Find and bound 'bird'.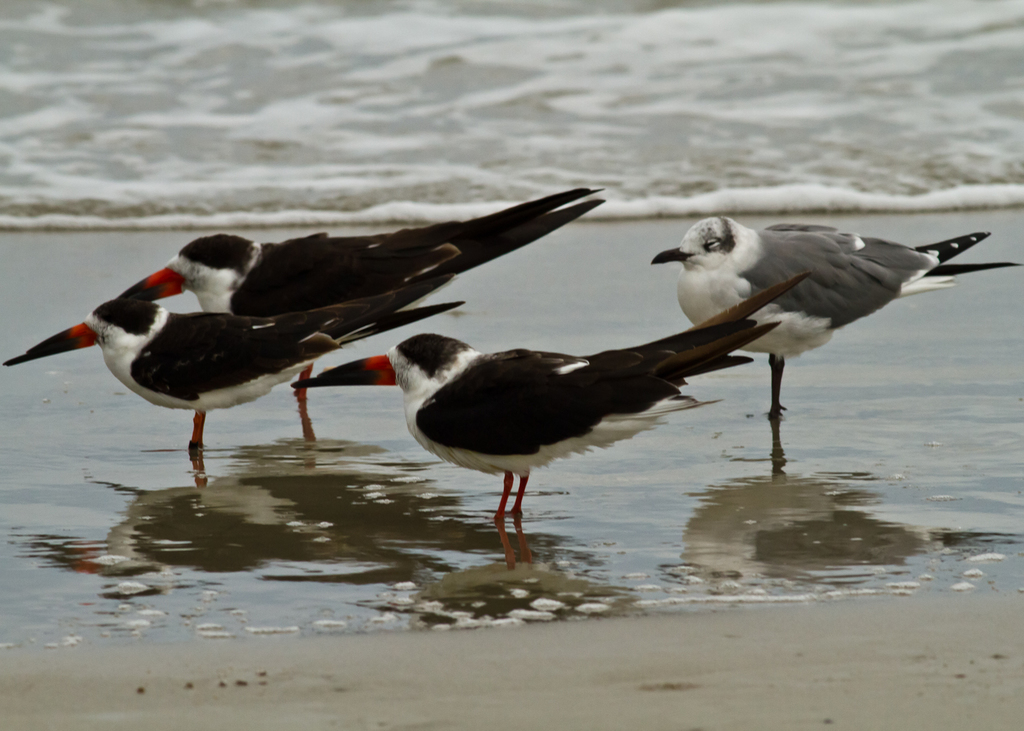
Bound: bbox=(4, 240, 463, 457).
